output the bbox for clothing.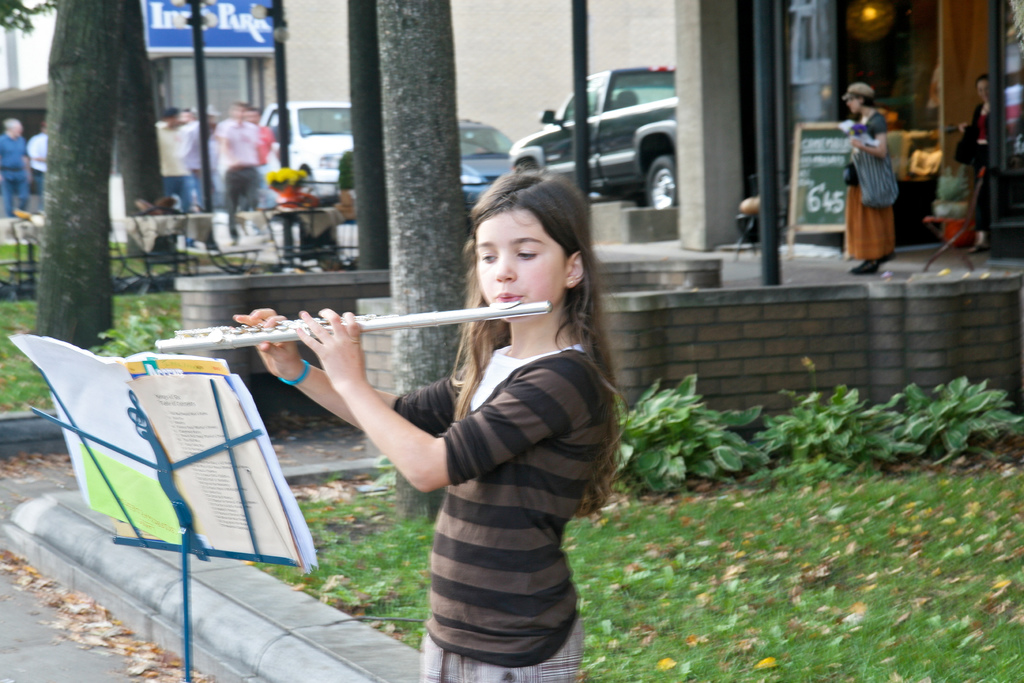
947,88,994,227.
